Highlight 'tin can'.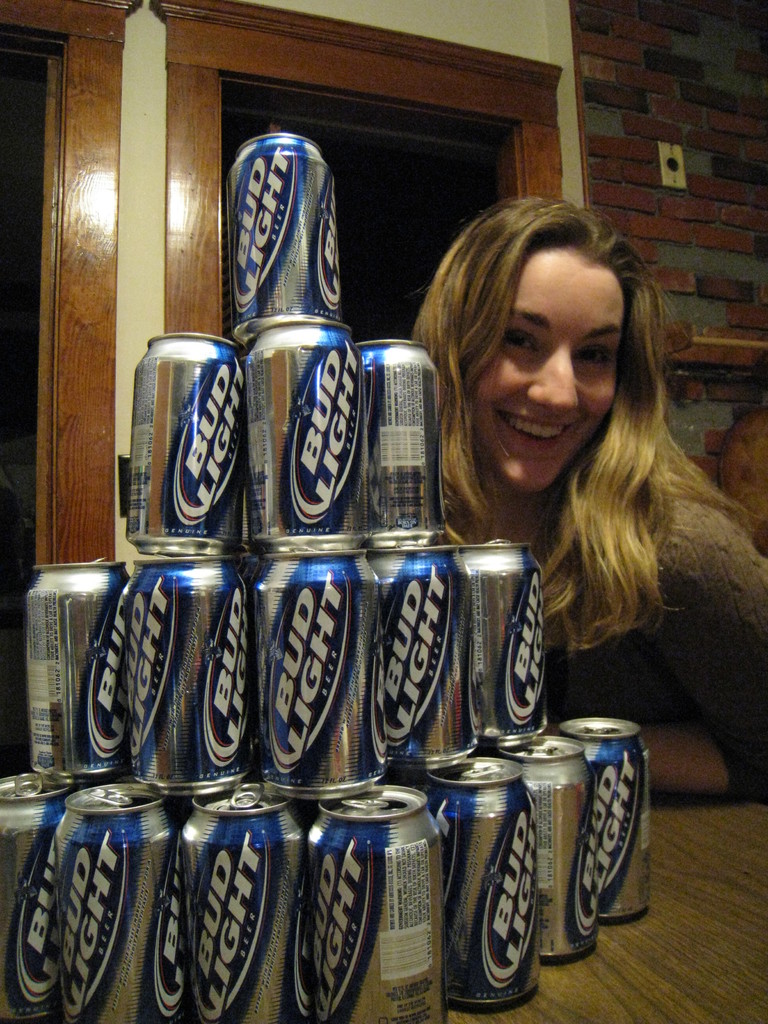
Highlighted region: [left=527, top=732, right=589, bottom=961].
